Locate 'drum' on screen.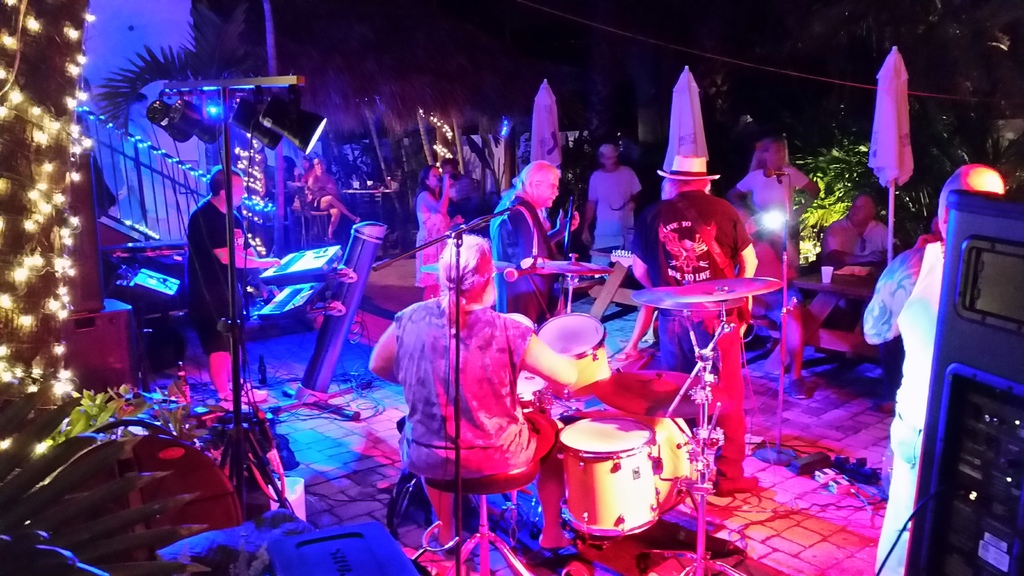
On screen at 497:312:536:327.
